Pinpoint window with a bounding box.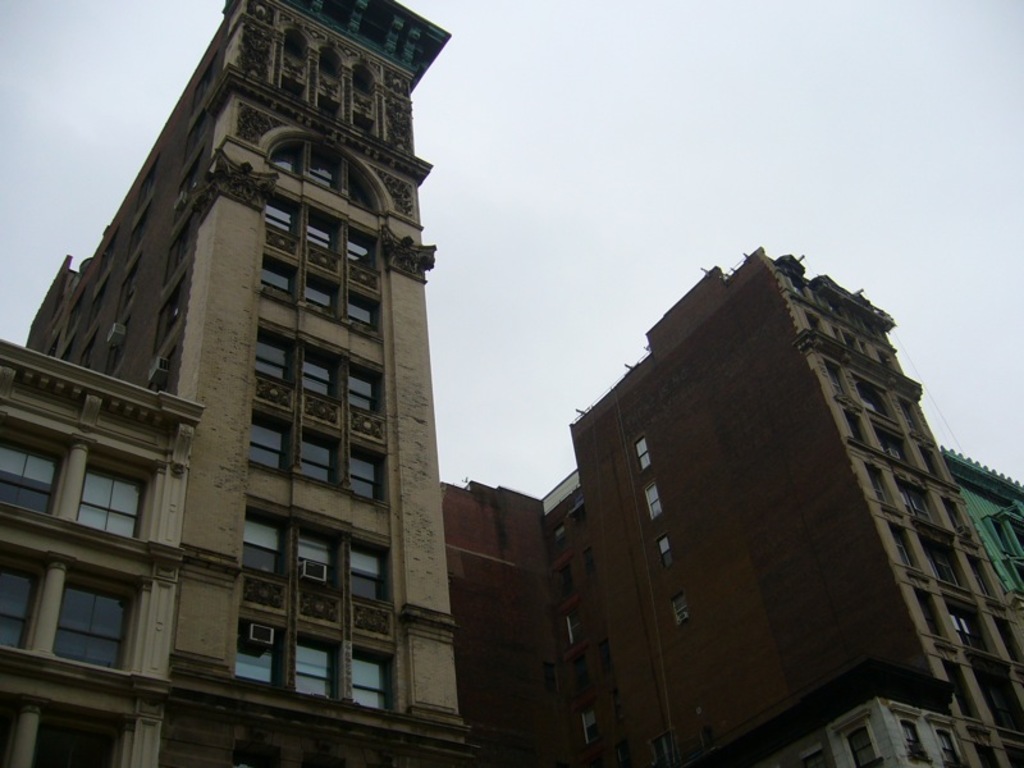
Rect(253, 333, 293, 389).
